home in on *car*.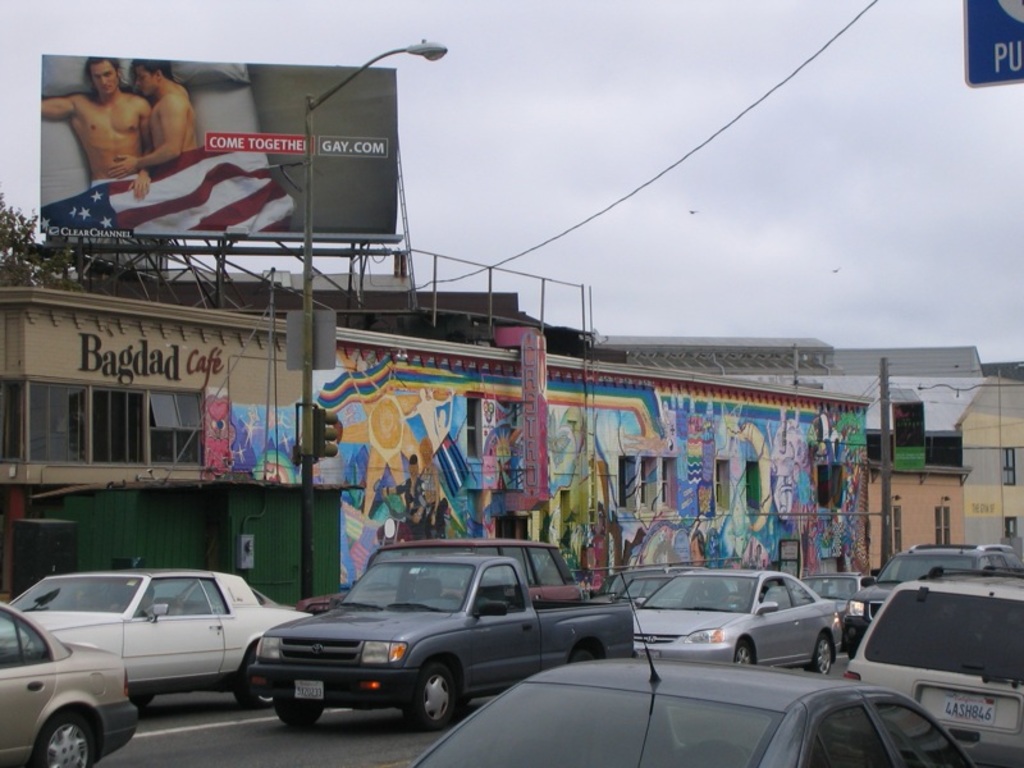
Homed in at <bbox>0, 603, 138, 767</bbox>.
